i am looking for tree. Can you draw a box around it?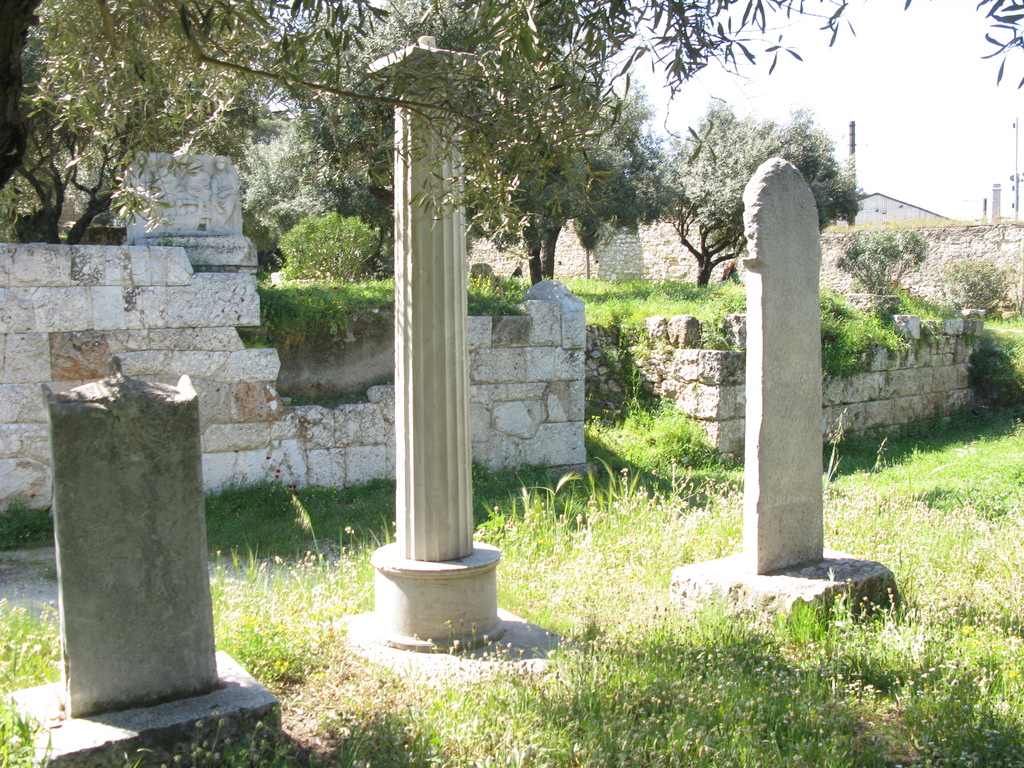
Sure, the bounding box is rect(638, 101, 874, 275).
